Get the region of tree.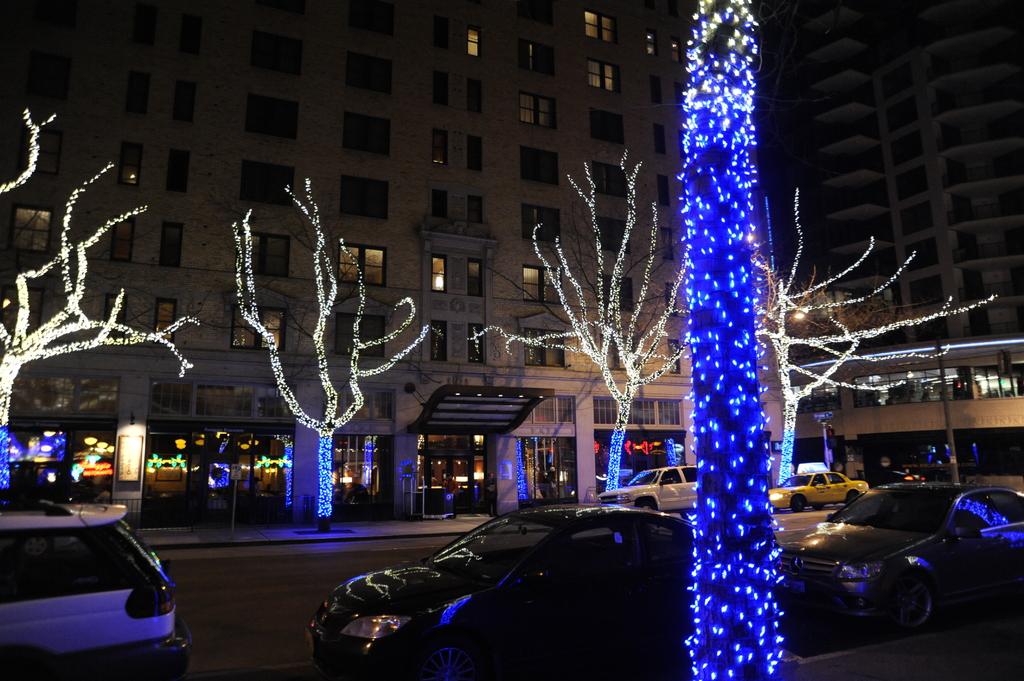
region(0, 99, 206, 500).
